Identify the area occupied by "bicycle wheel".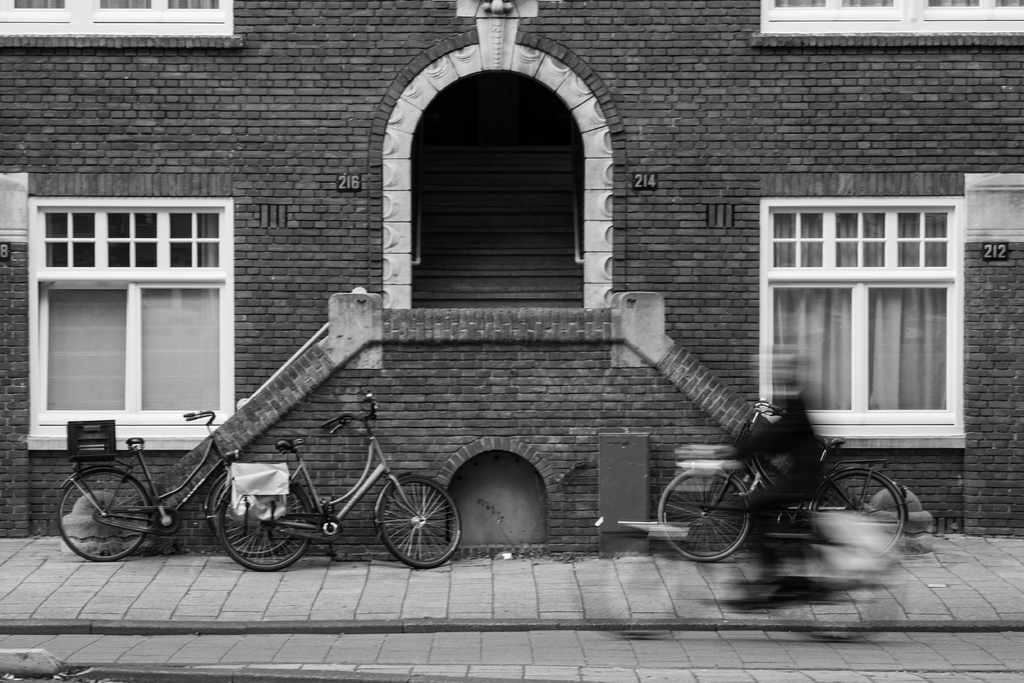
Area: [left=808, top=470, right=908, bottom=557].
